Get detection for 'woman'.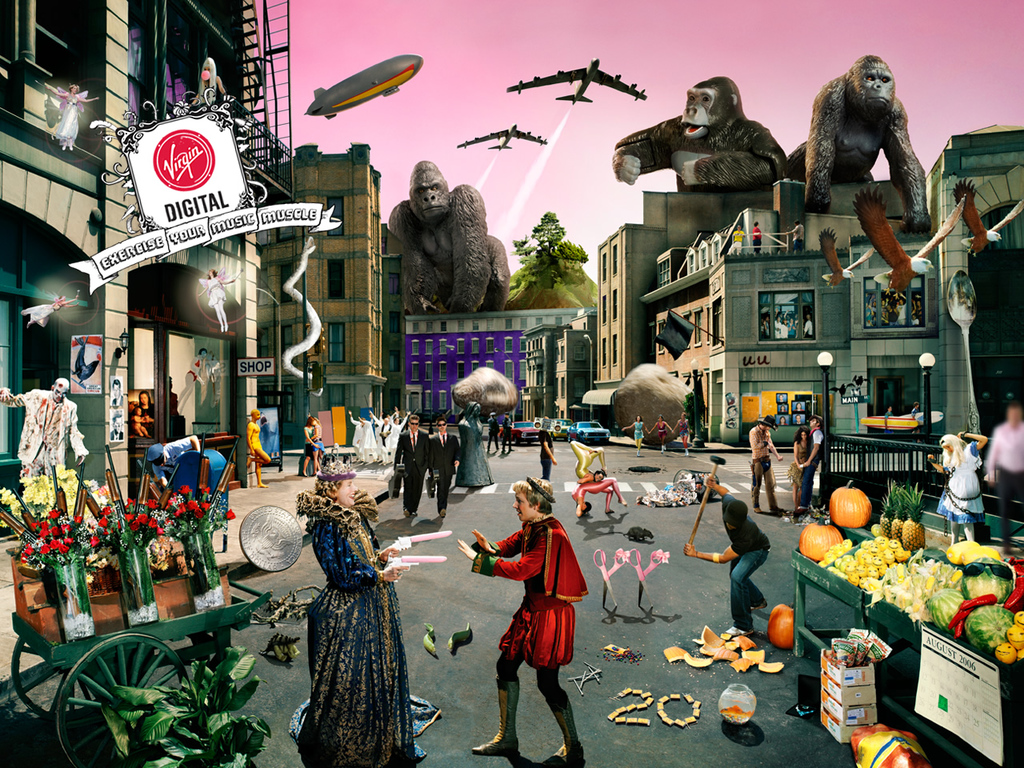
Detection: rect(44, 83, 98, 149).
